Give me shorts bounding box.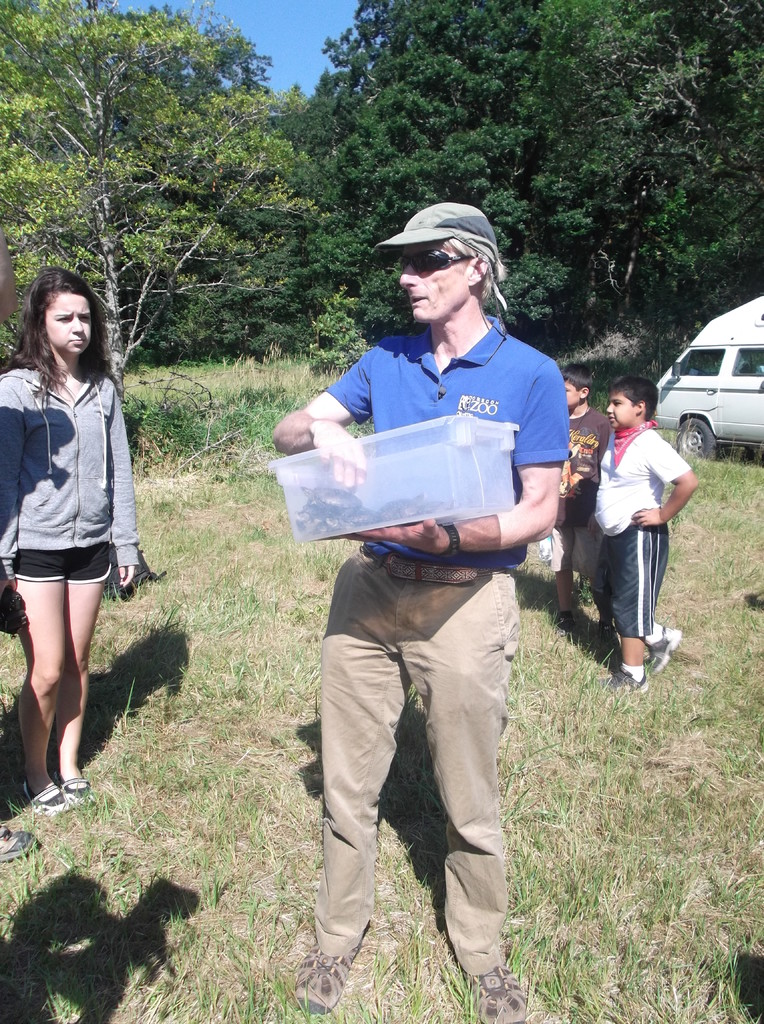
[603, 531, 661, 637].
